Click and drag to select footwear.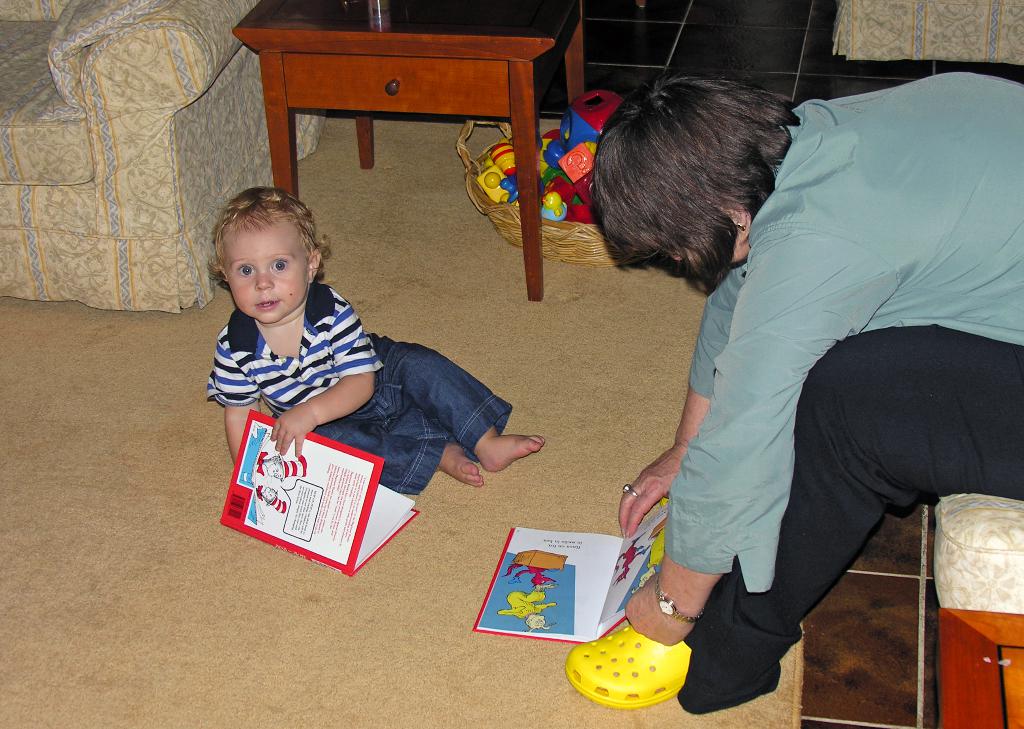
Selection: locate(564, 637, 688, 700).
